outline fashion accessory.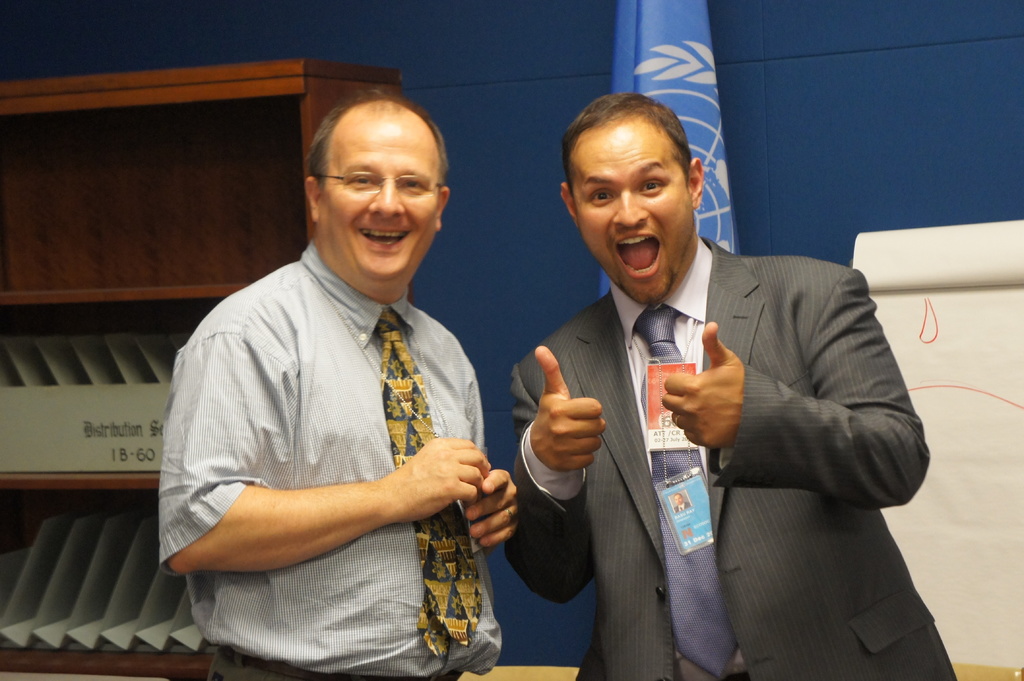
Outline: pyautogui.locateOnScreen(505, 509, 513, 517).
